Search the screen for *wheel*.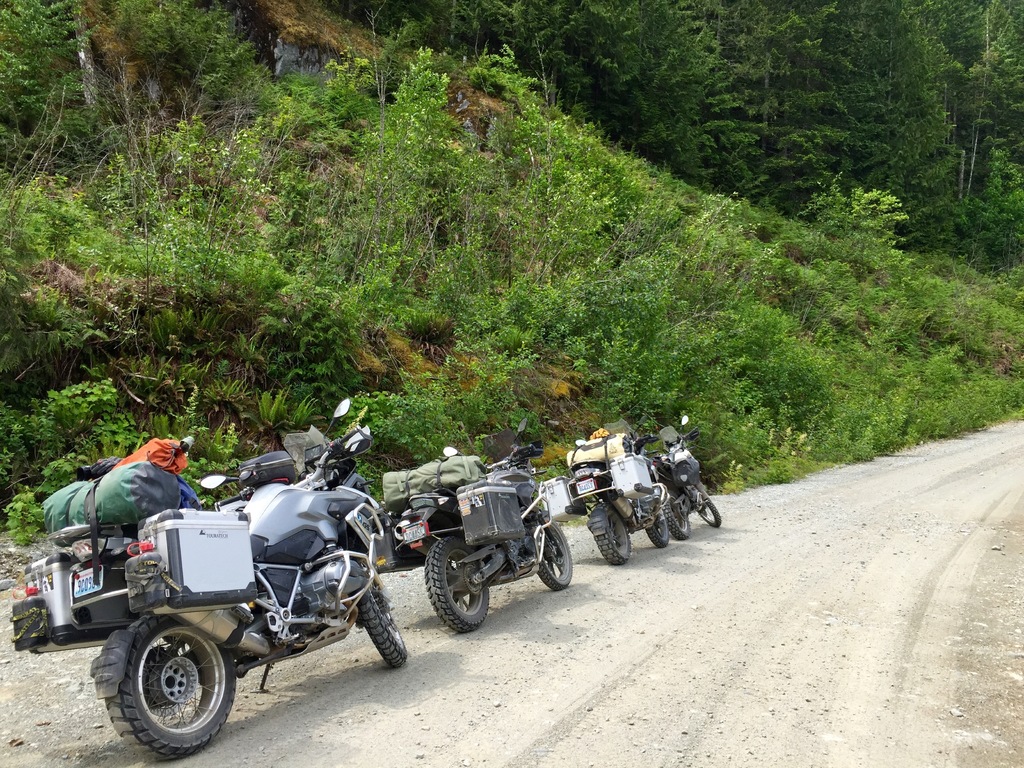
Found at select_region(361, 566, 403, 672).
